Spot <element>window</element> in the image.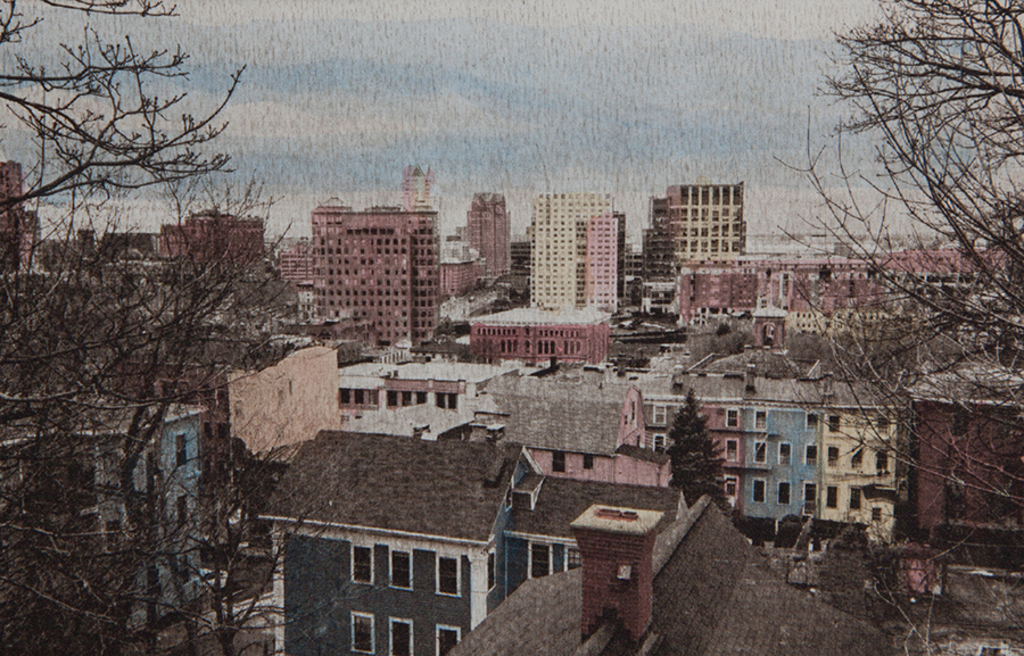
<element>window</element> found at <box>752,445,765,464</box>.
